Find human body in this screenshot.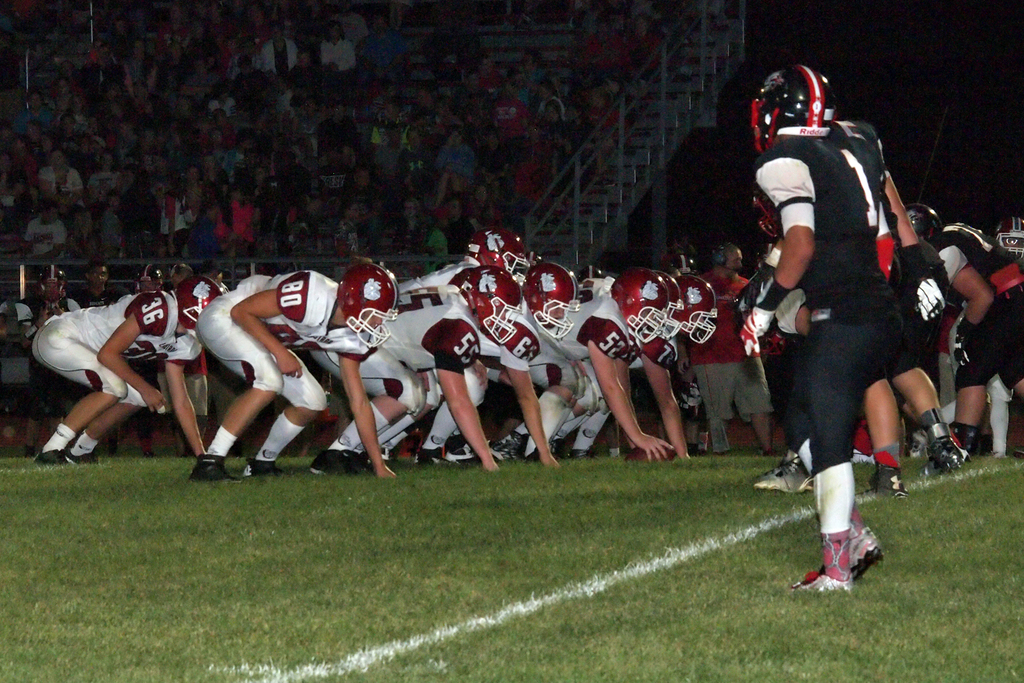
The bounding box for human body is 246/18/297/79.
